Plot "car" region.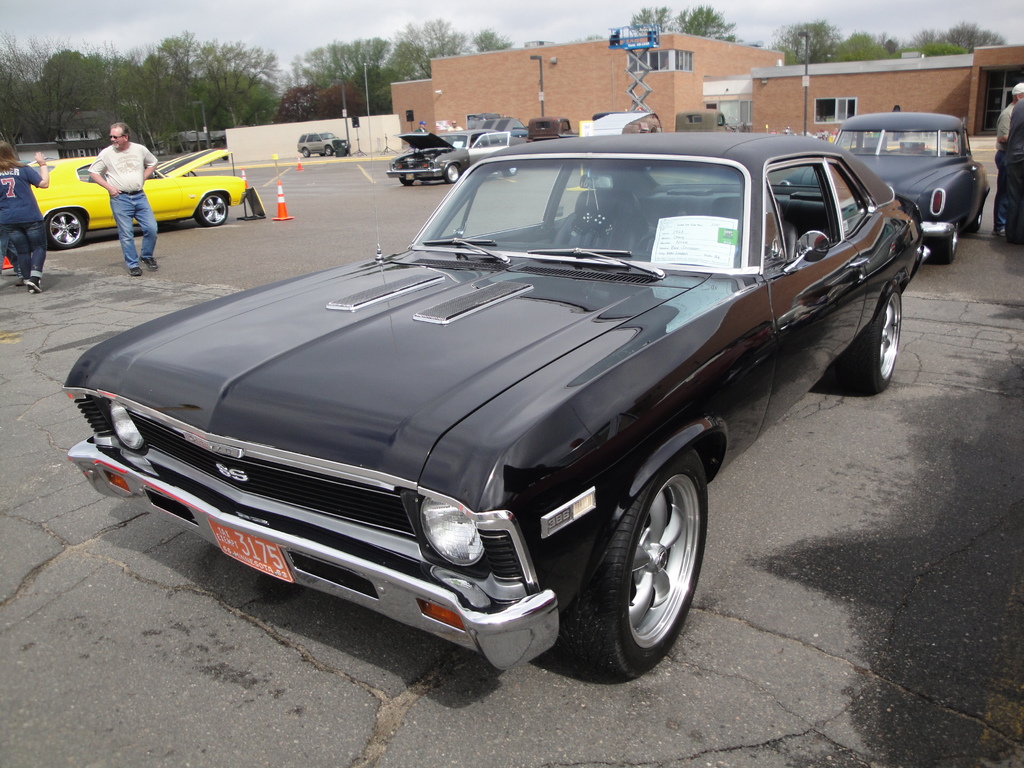
Plotted at (x1=295, y1=132, x2=352, y2=155).
